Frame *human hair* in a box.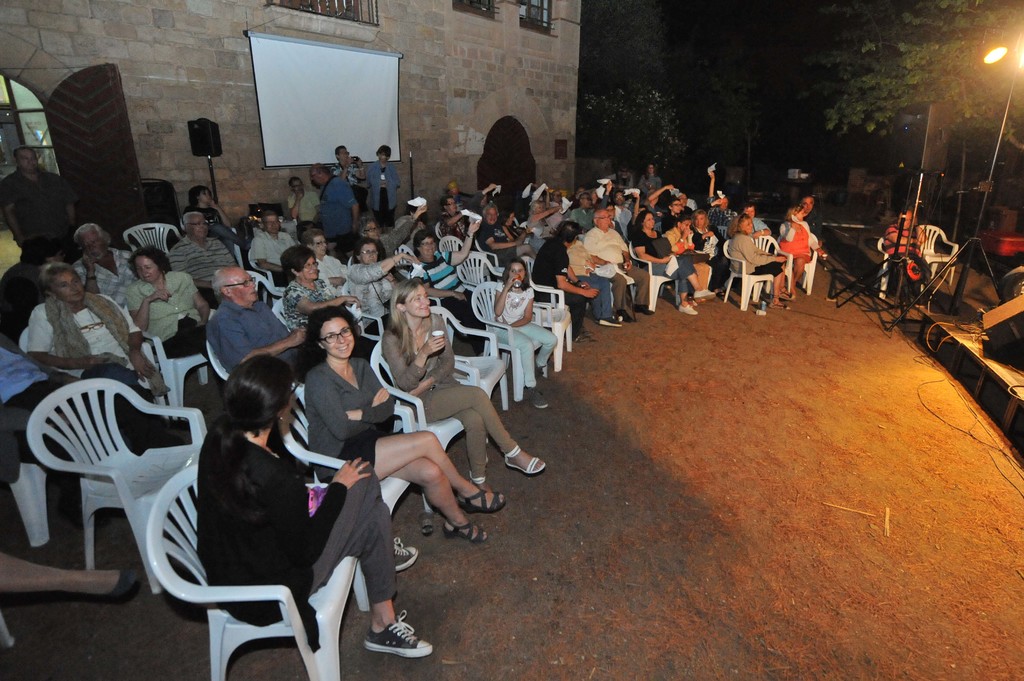
(x1=647, y1=161, x2=659, y2=176).
